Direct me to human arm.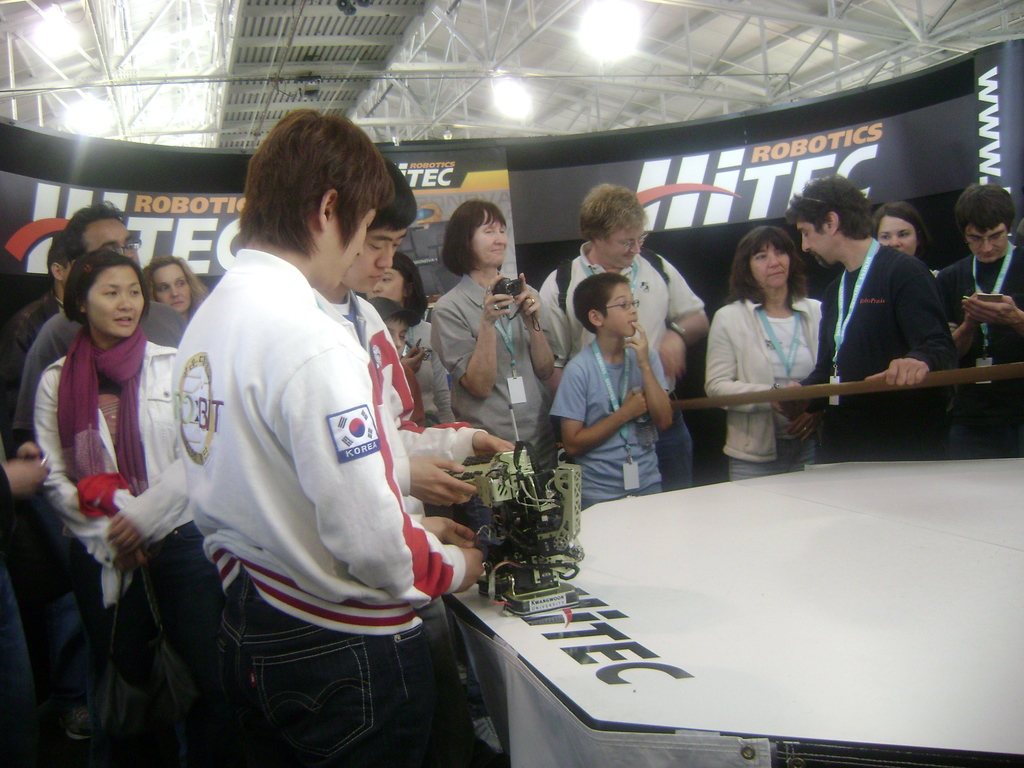
Direction: 657,250,719,389.
